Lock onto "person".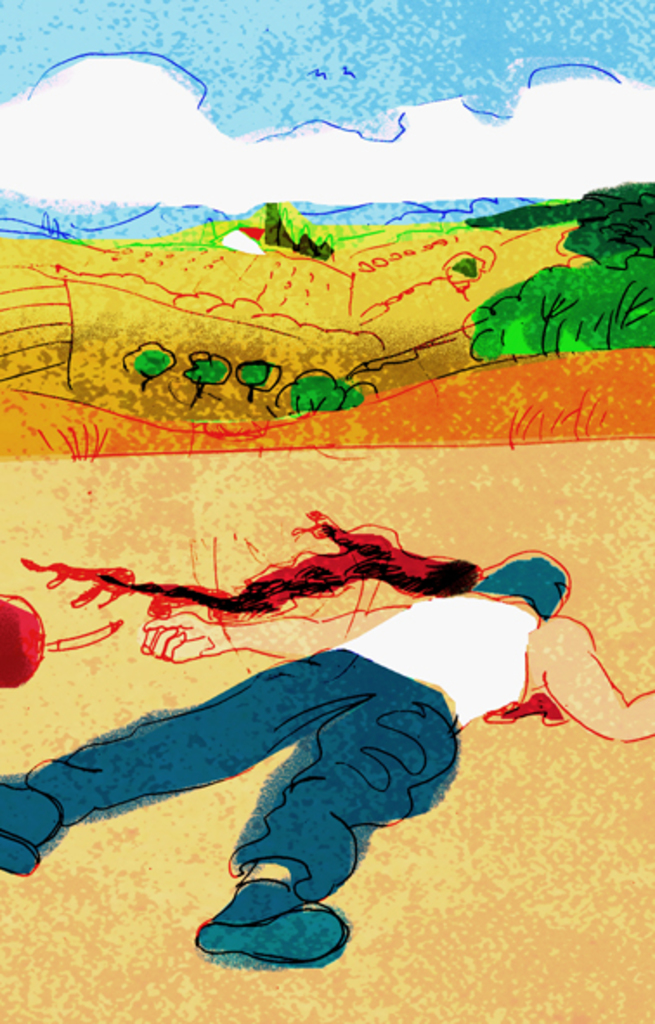
Locked: [0,553,653,967].
